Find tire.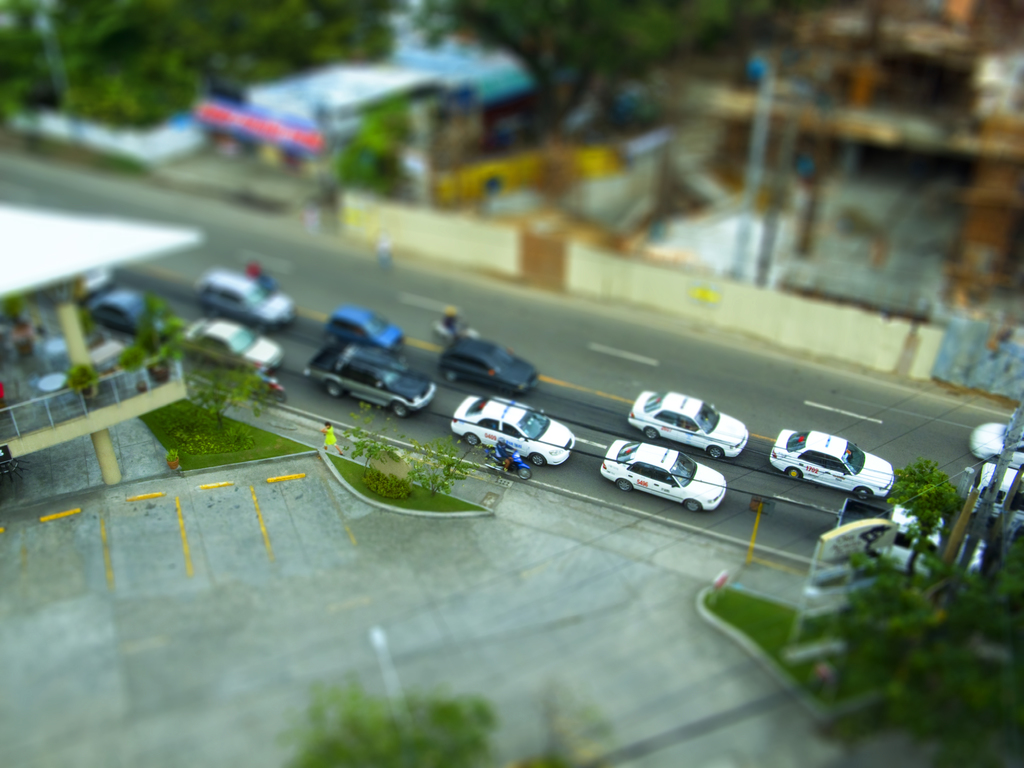
bbox=(707, 445, 725, 458).
